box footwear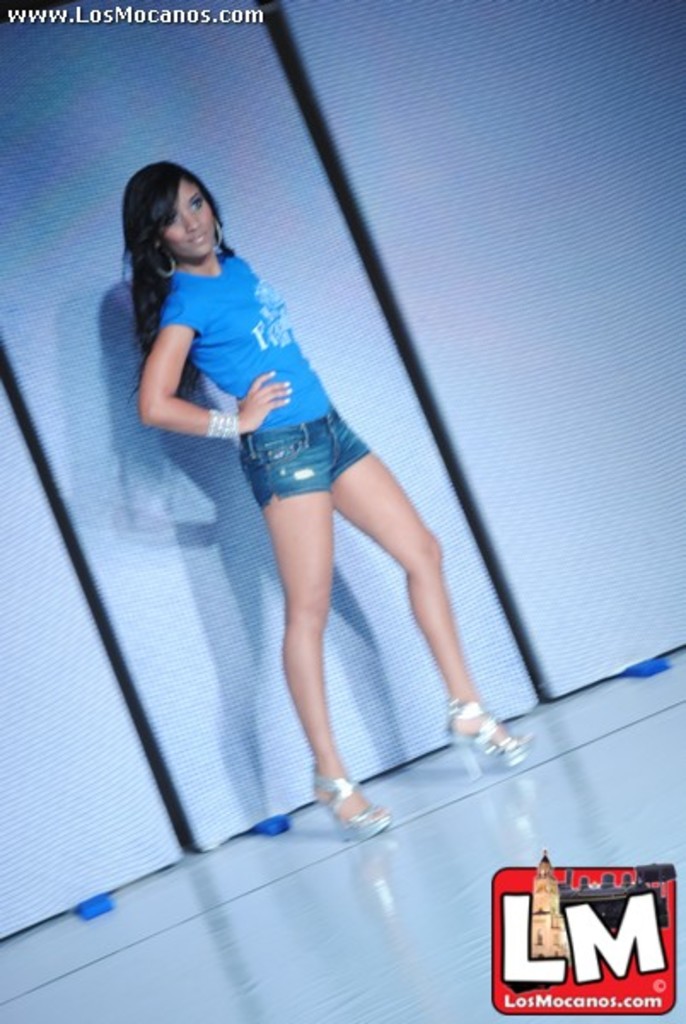
314/780/394/848
